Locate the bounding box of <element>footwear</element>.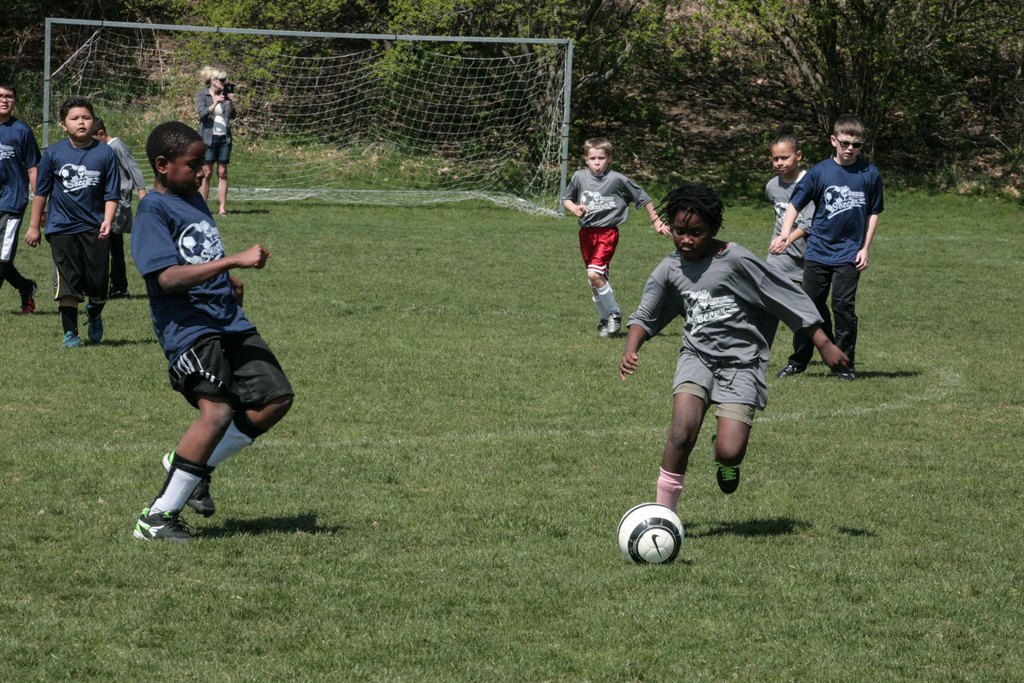
Bounding box: <bbox>58, 329, 86, 349</bbox>.
